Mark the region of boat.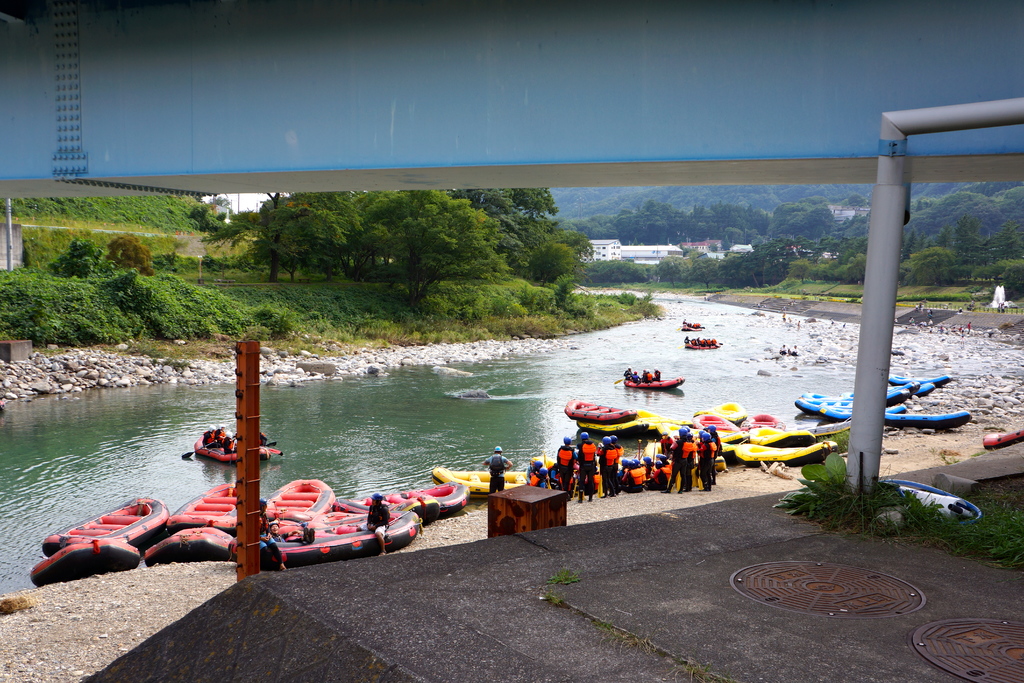
Region: crop(412, 472, 471, 522).
